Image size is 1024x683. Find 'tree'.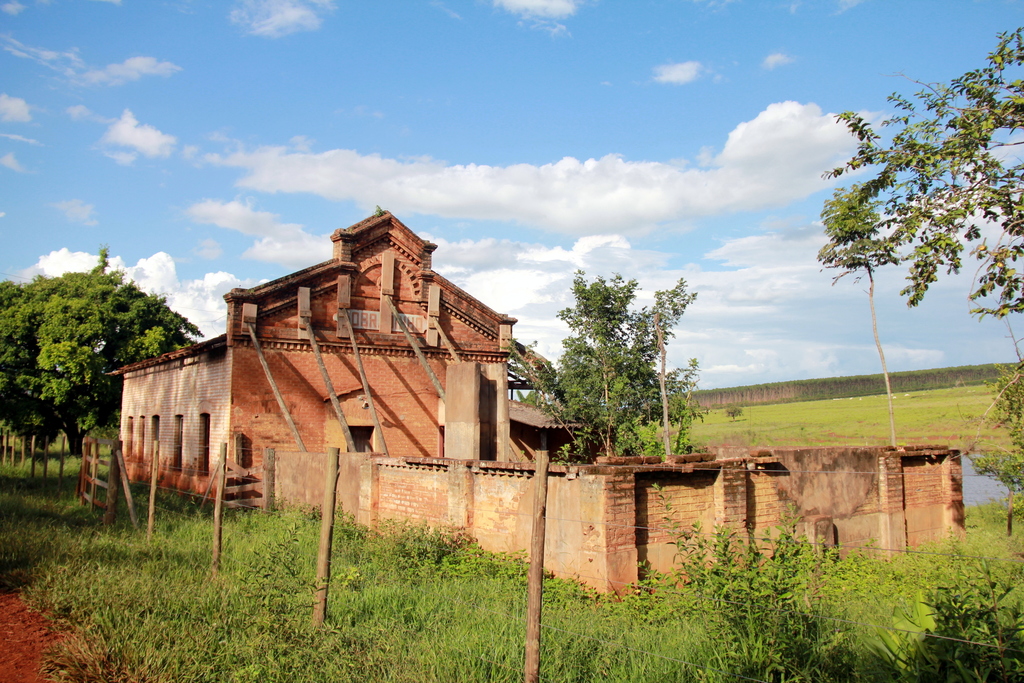
region(968, 344, 1023, 497).
